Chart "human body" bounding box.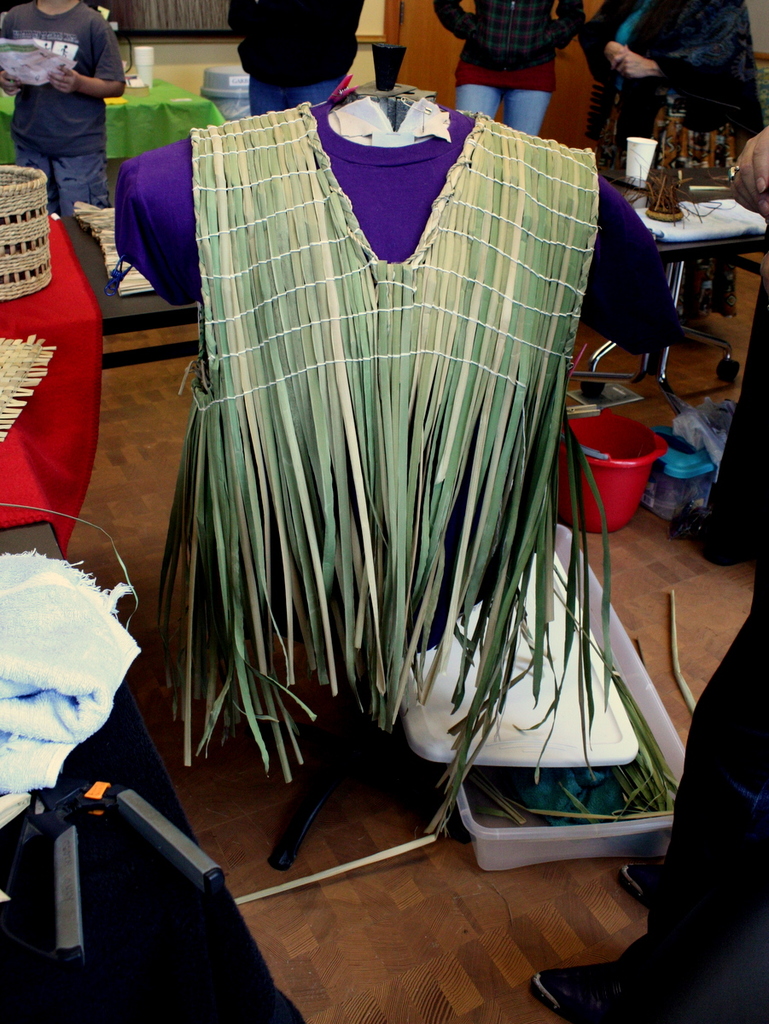
Charted: pyautogui.locateOnScreen(430, 0, 614, 138).
